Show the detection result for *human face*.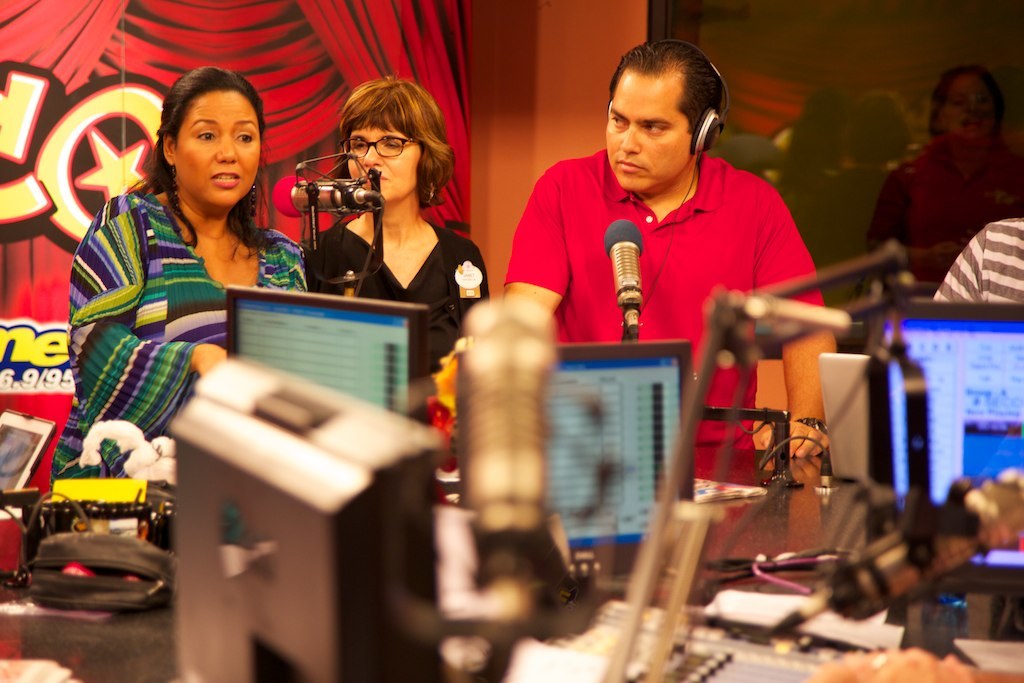
<box>339,93,414,206</box>.
